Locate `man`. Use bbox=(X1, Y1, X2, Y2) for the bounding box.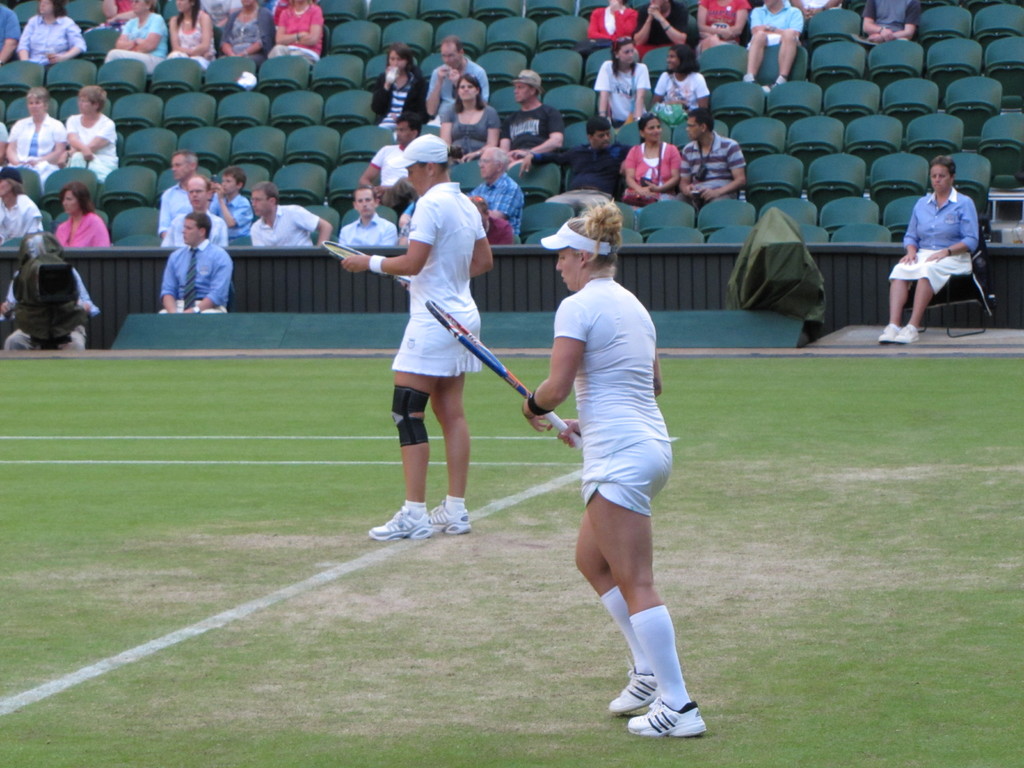
bbox=(248, 185, 335, 243).
